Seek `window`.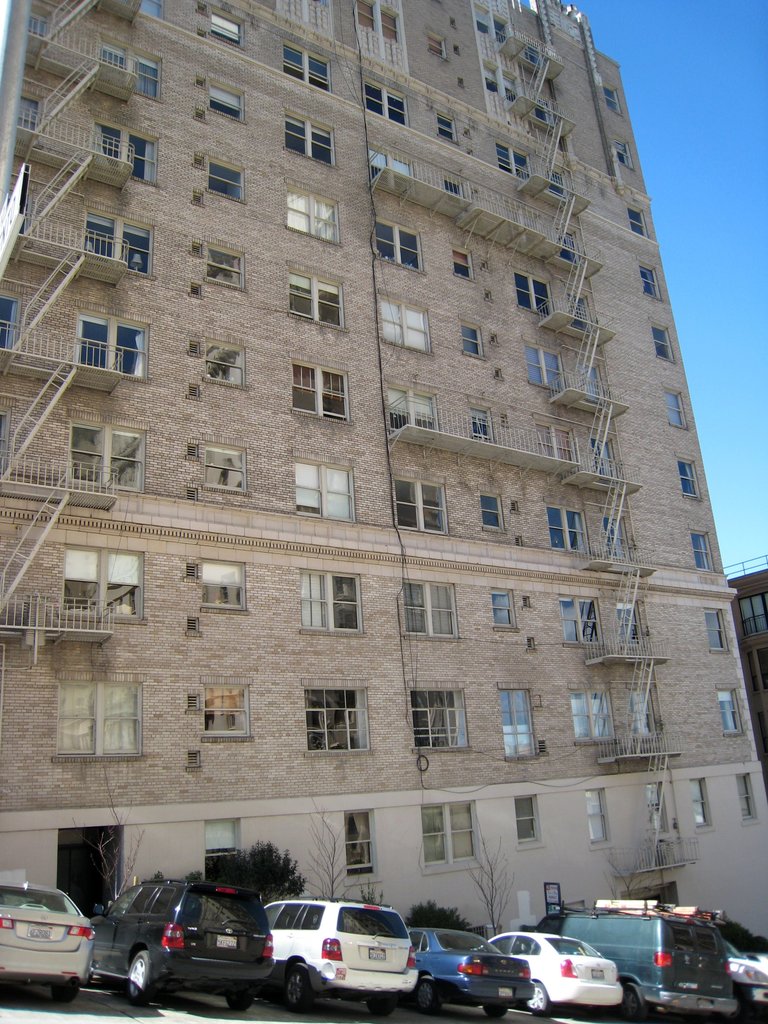
<box>198,447,251,500</box>.
